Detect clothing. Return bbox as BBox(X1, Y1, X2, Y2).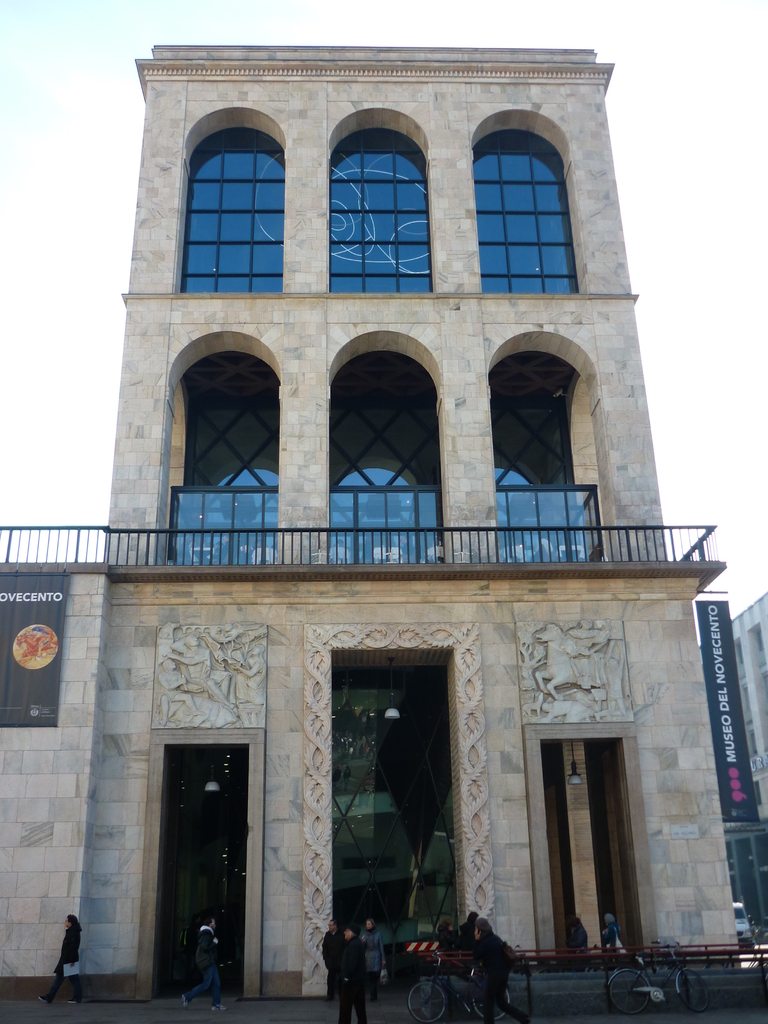
BBox(479, 932, 522, 1023).
